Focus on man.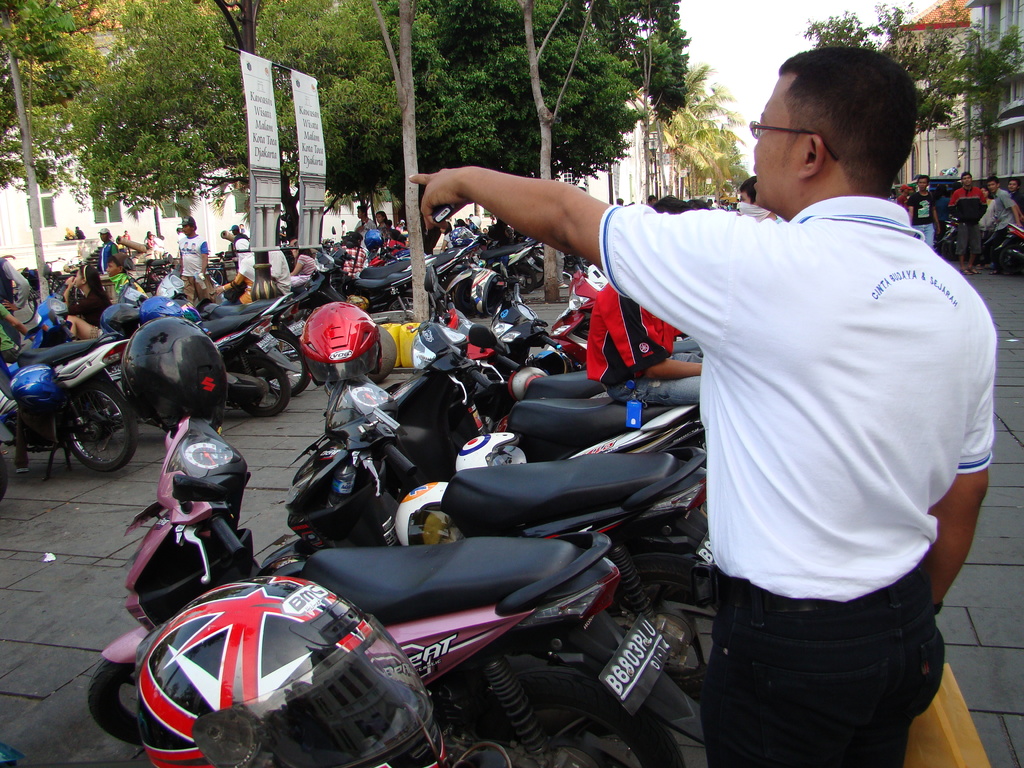
Focused at <bbox>1002, 172, 1023, 225</bbox>.
